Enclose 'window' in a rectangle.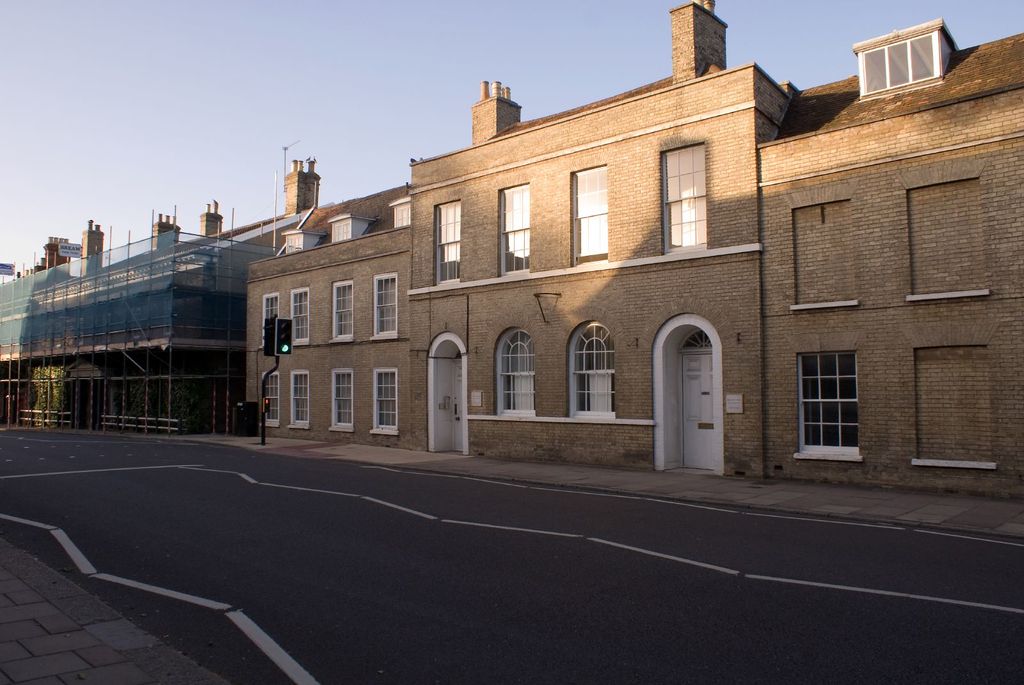
bbox=[435, 200, 458, 279].
